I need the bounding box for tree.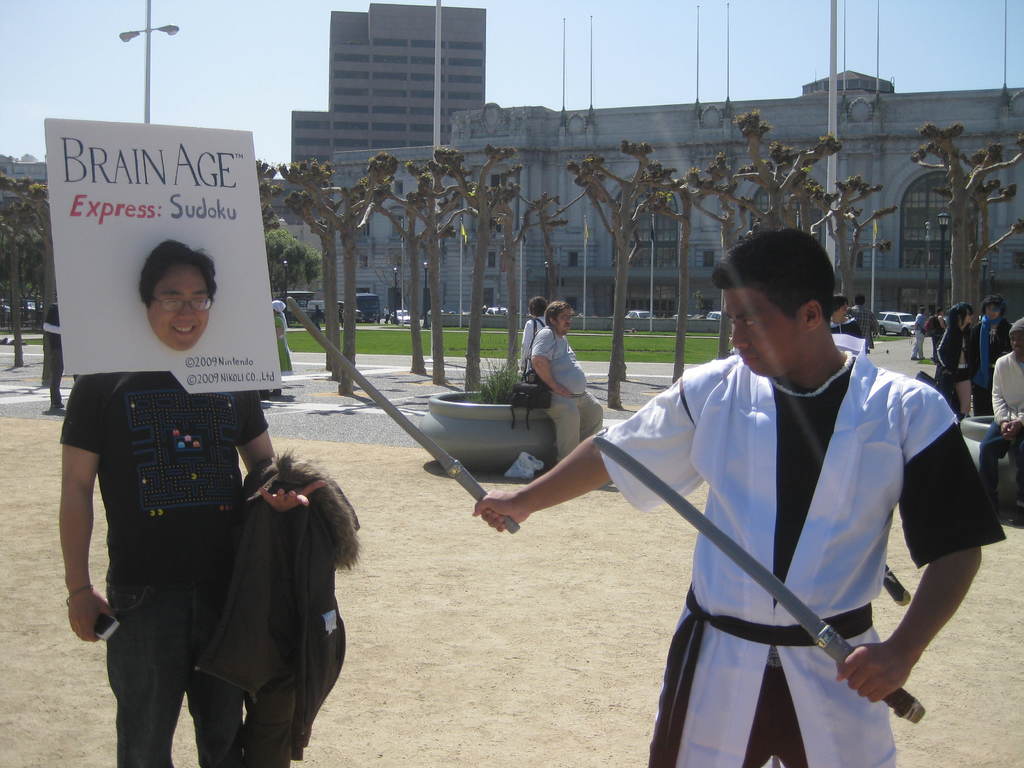
Here it is: detection(0, 162, 55, 378).
